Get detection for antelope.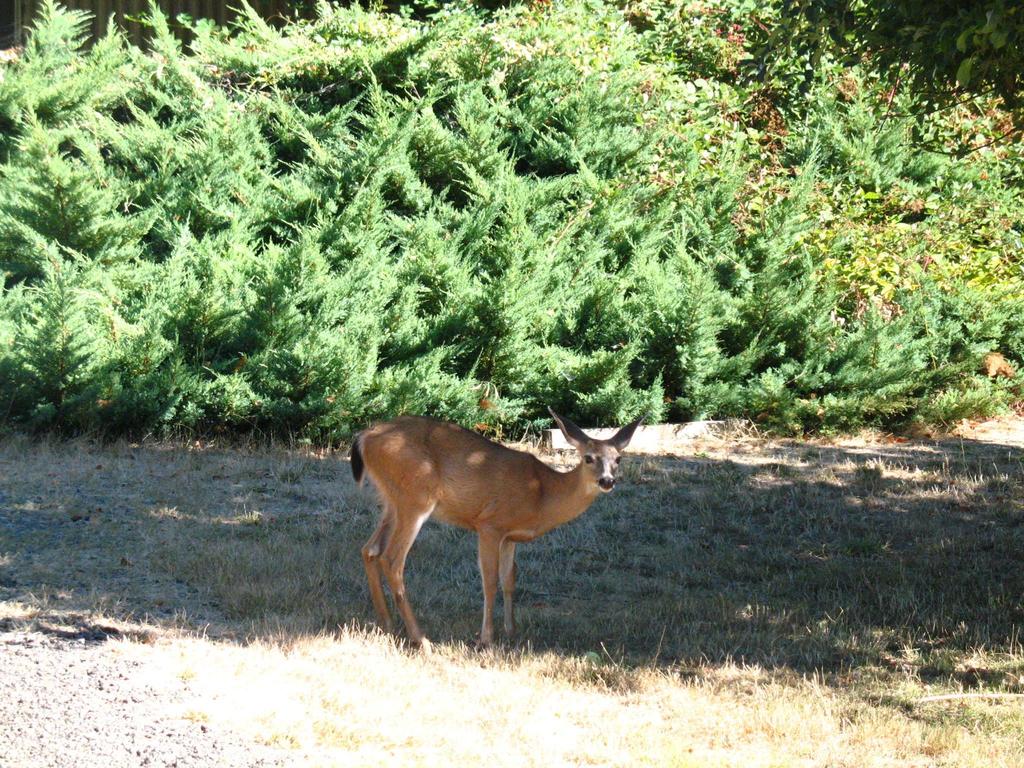
Detection: BBox(338, 394, 642, 657).
